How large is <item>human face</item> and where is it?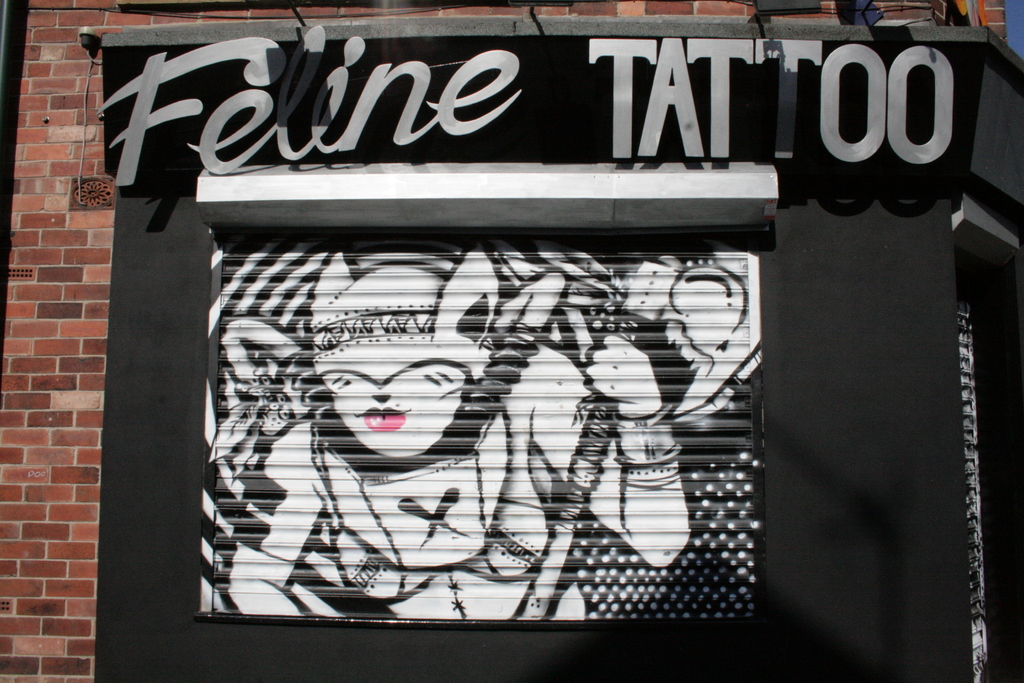
Bounding box: 324,358,459,461.
